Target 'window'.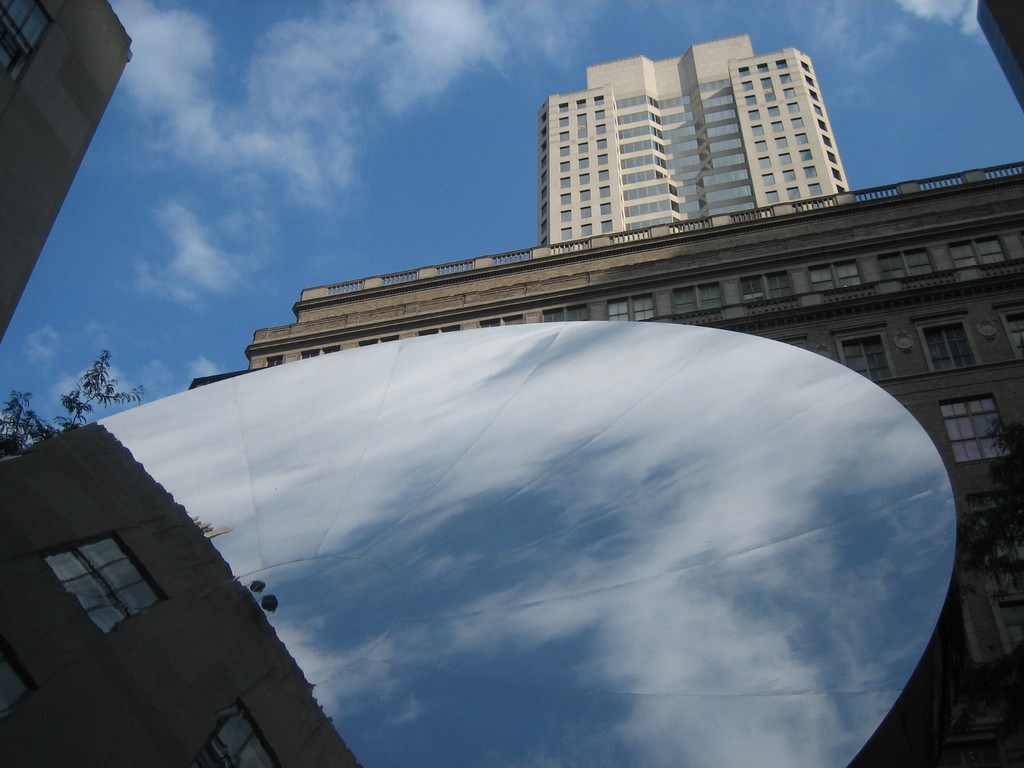
Target region: box(965, 489, 1023, 564).
